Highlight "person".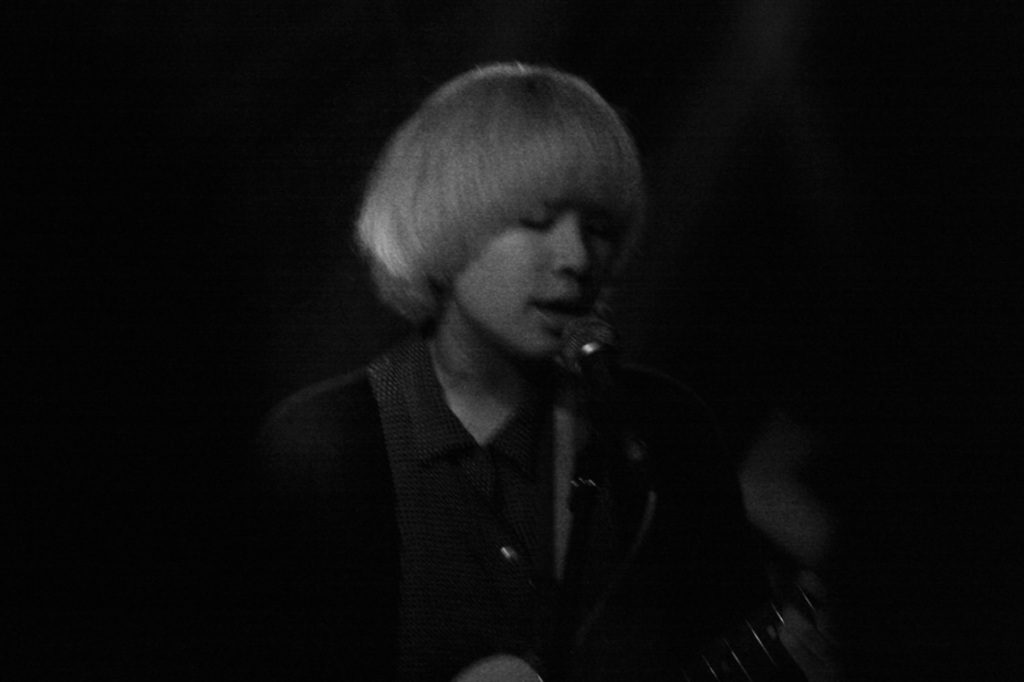
Highlighted region: {"x1": 263, "y1": 52, "x2": 786, "y2": 681}.
